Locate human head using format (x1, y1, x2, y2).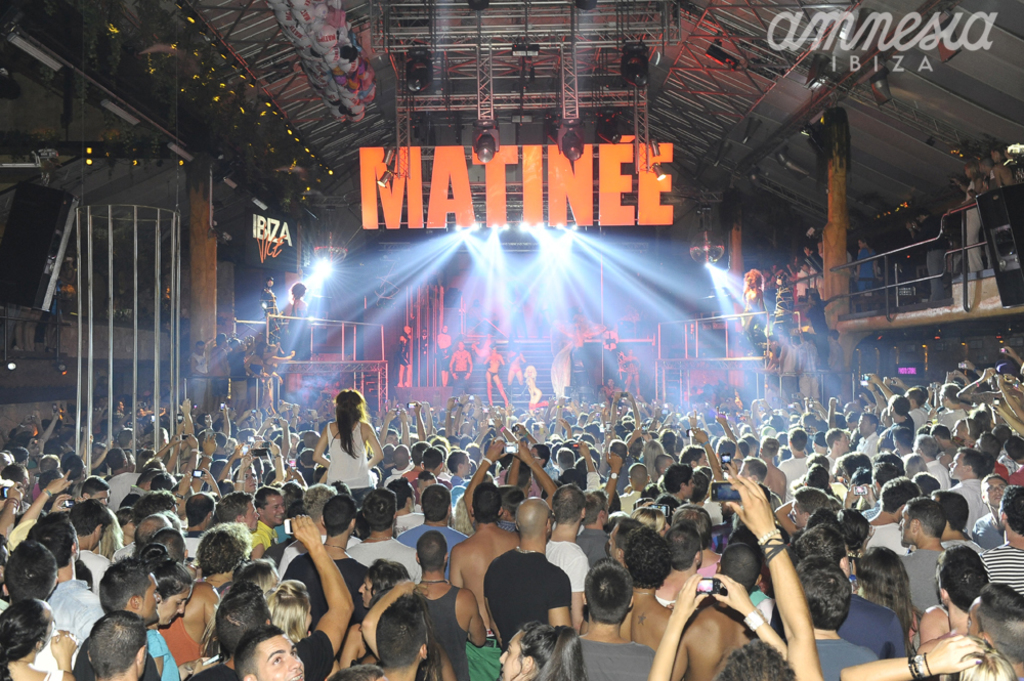
(896, 498, 945, 539).
